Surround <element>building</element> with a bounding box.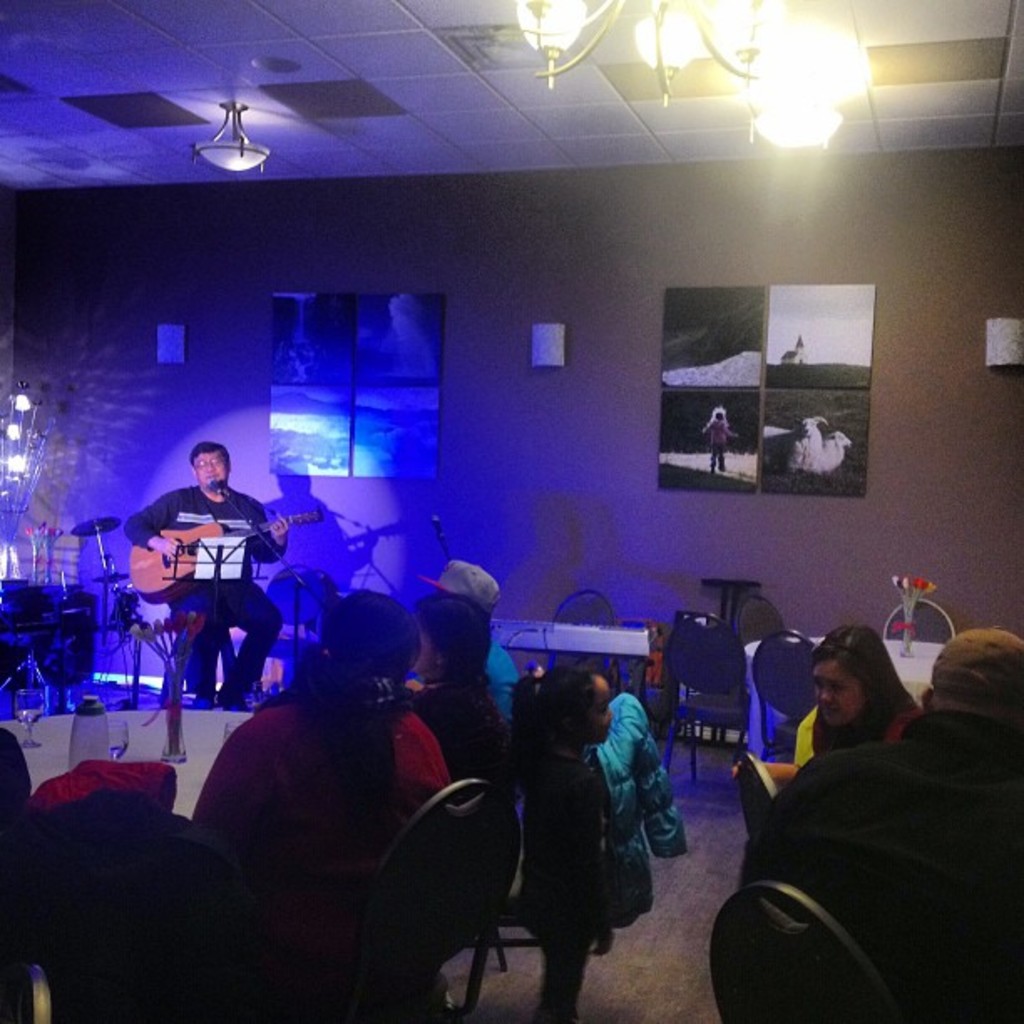
(left=0, top=3, right=1022, bottom=1022).
